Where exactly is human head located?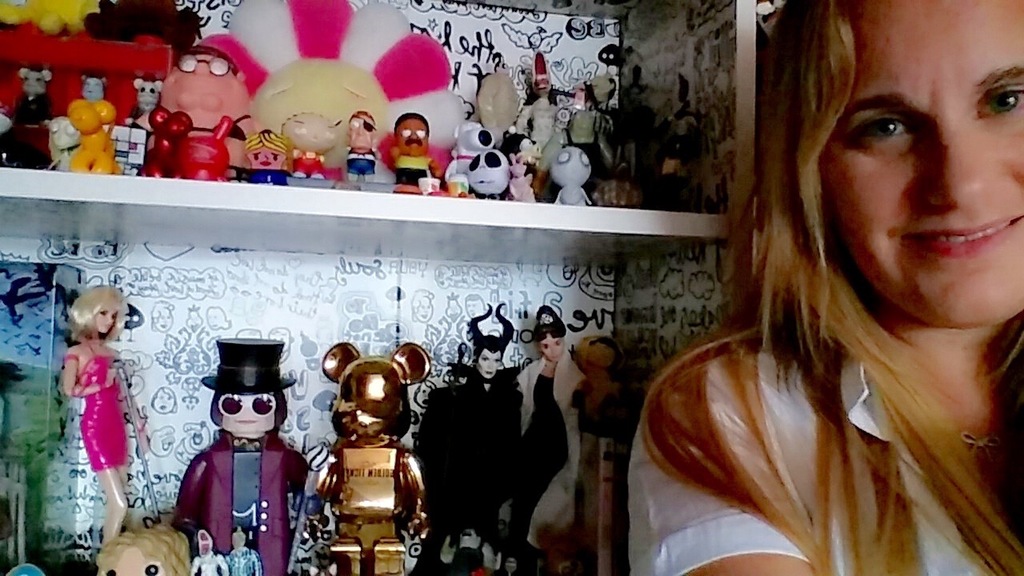
Its bounding box is left=542, top=332, right=565, bottom=364.
